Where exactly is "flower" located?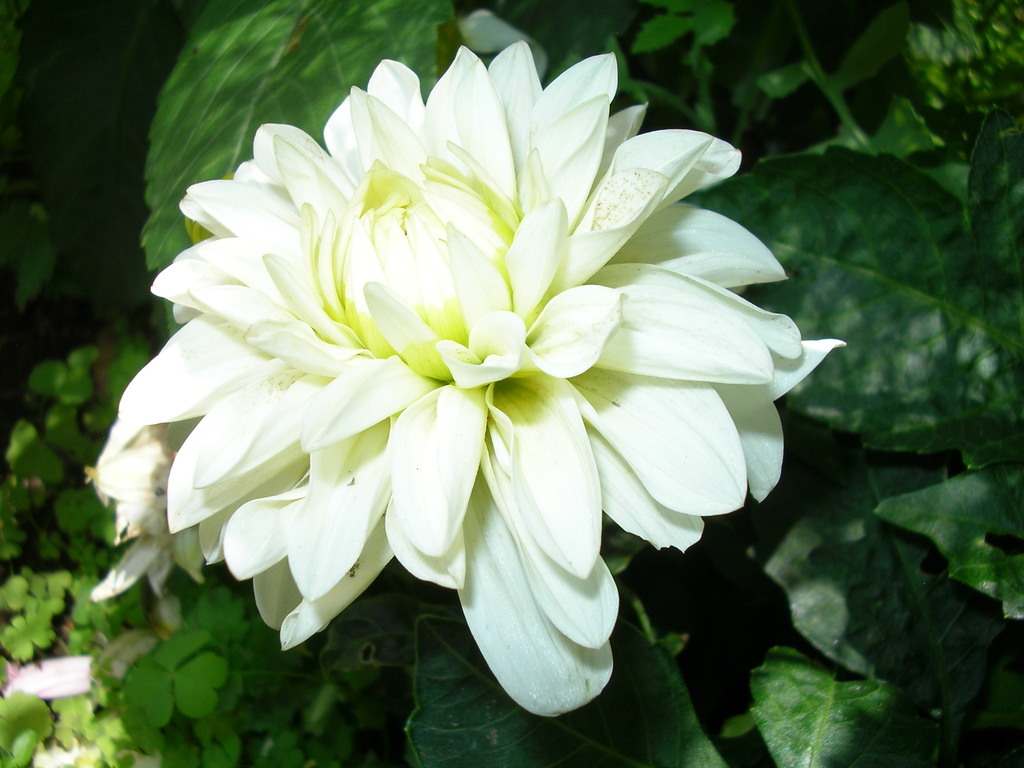
Its bounding box is [92, 37, 838, 707].
